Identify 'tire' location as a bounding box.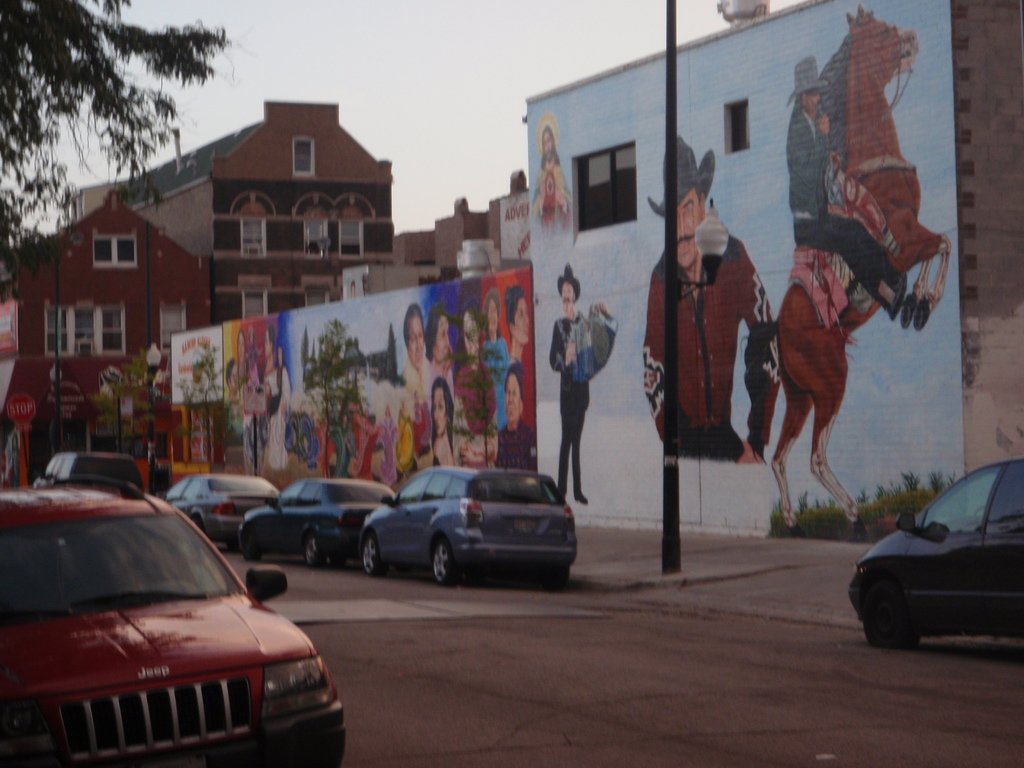
536 564 569 590.
